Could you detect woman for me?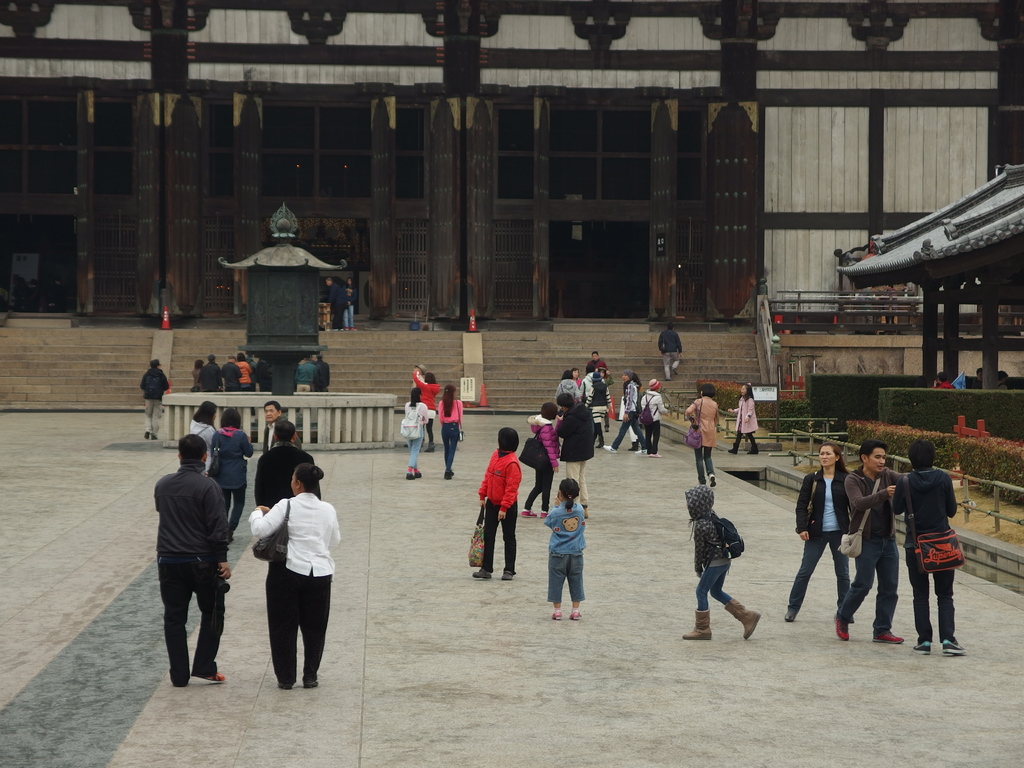
Detection result: 784, 441, 856, 621.
